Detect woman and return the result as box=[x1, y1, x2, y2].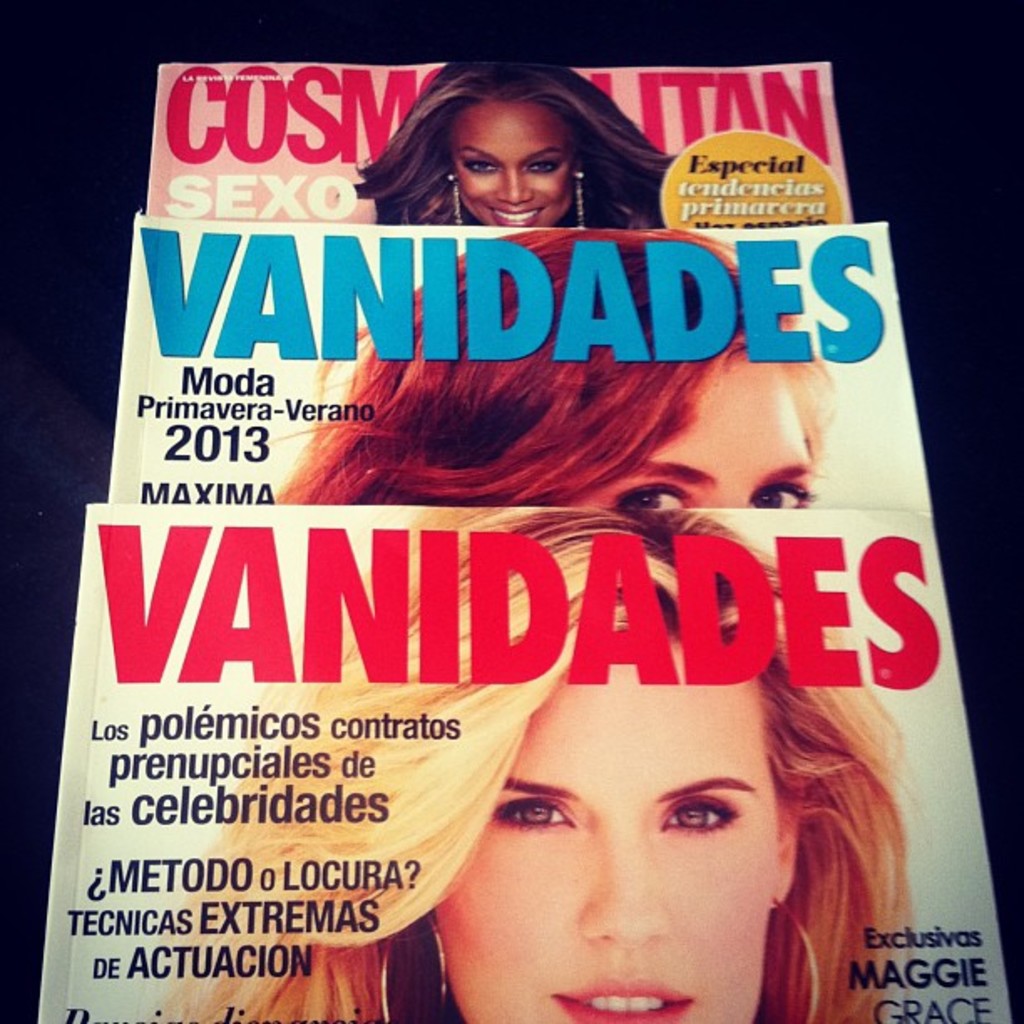
box=[273, 226, 837, 509].
